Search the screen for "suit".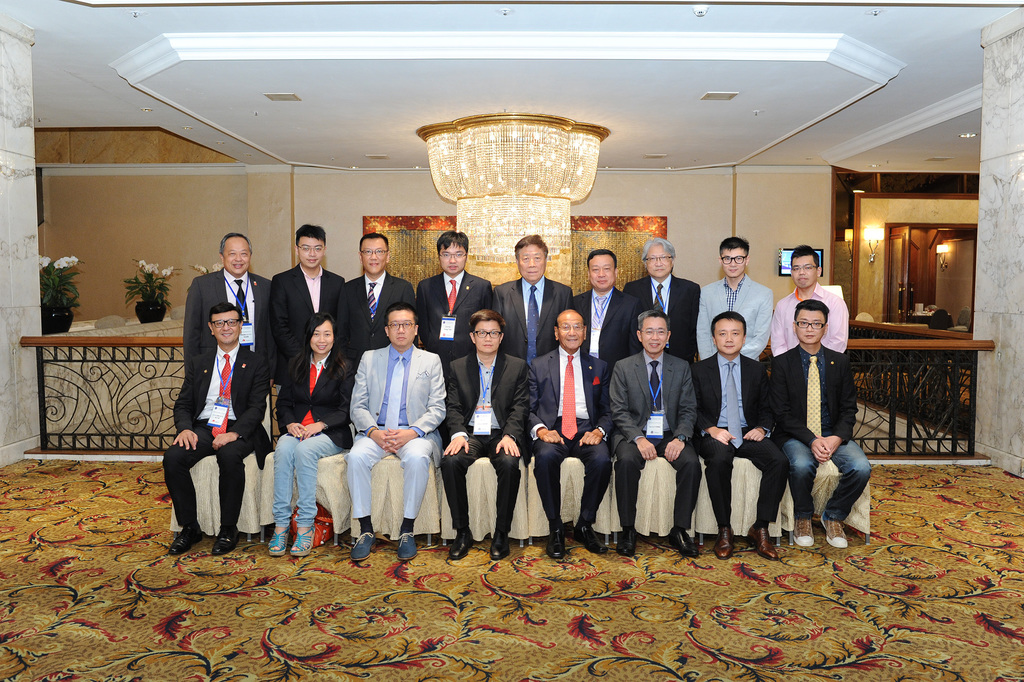
Found at <bbox>609, 351, 703, 524</bbox>.
